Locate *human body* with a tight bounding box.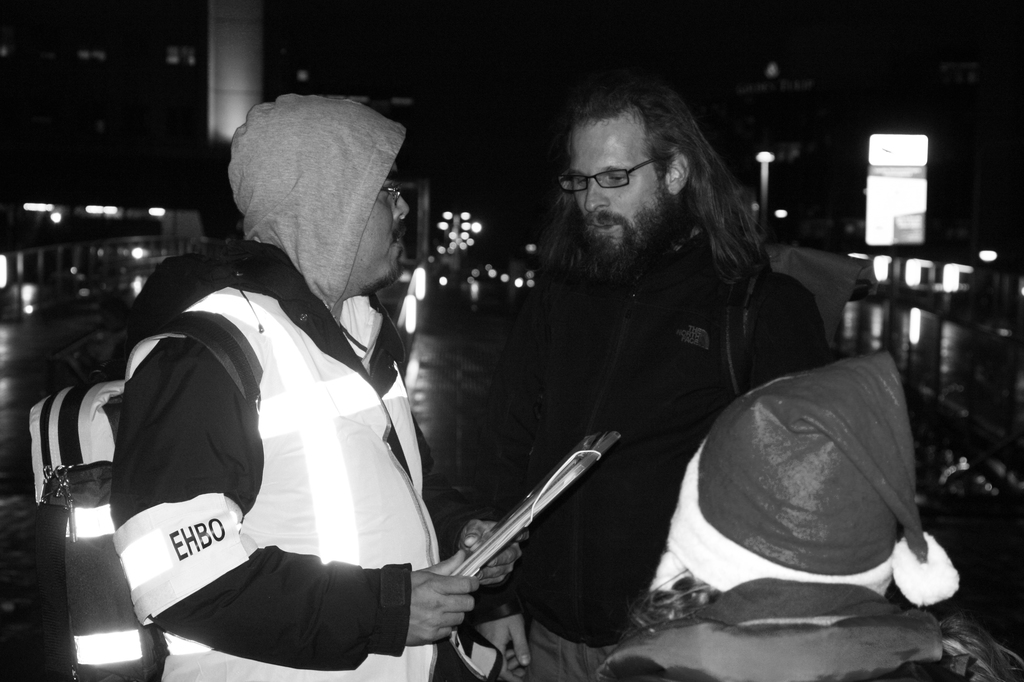
581,599,1023,681.
